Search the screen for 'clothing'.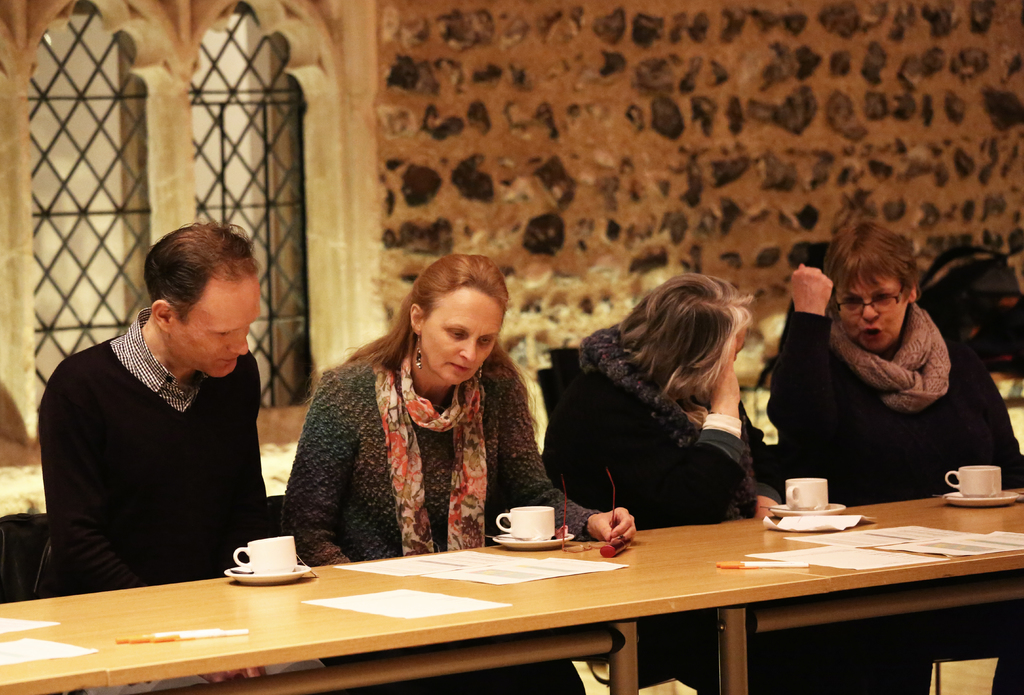
Found at <box>262,320,577,575</box>.
